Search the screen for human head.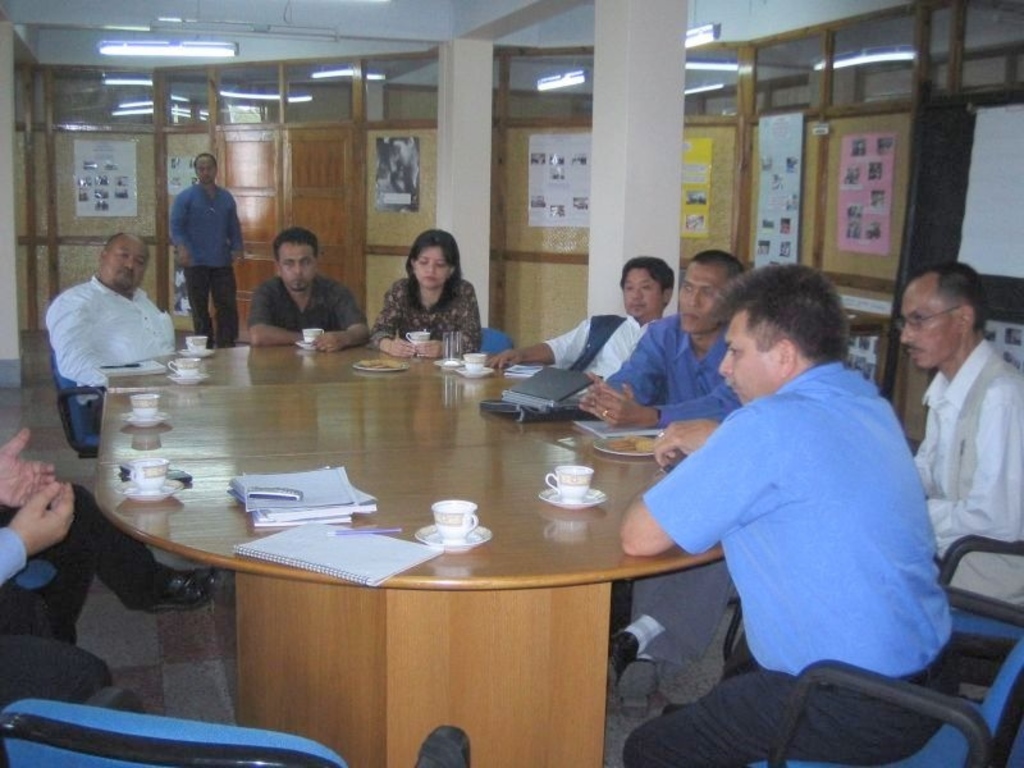
Found at pyautogui.locateOnScreen(192, 152, 216, 189).
